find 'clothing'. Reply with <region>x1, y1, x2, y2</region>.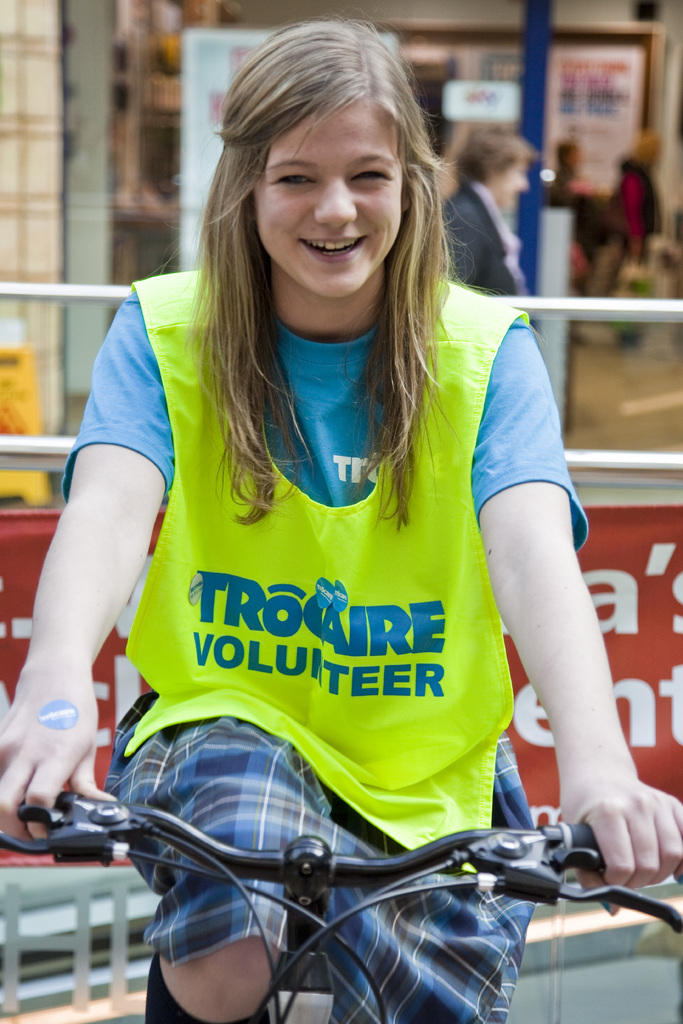
<region>433, 178, 550, 302</region>.
